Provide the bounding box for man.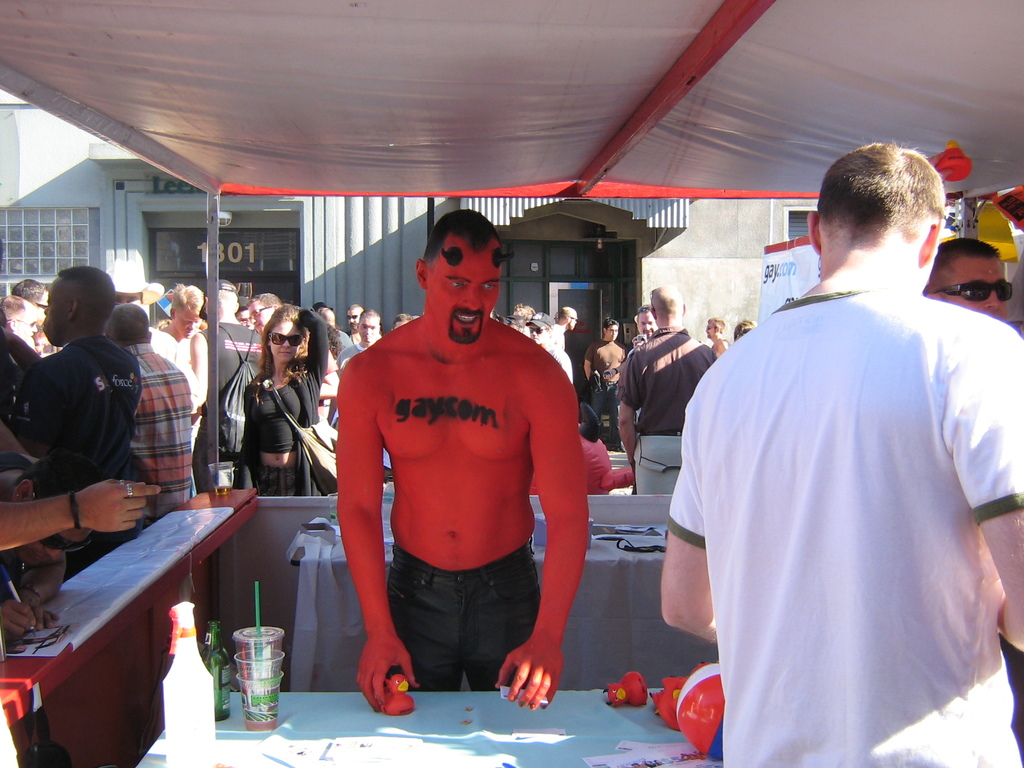
668/108/1023/763.
